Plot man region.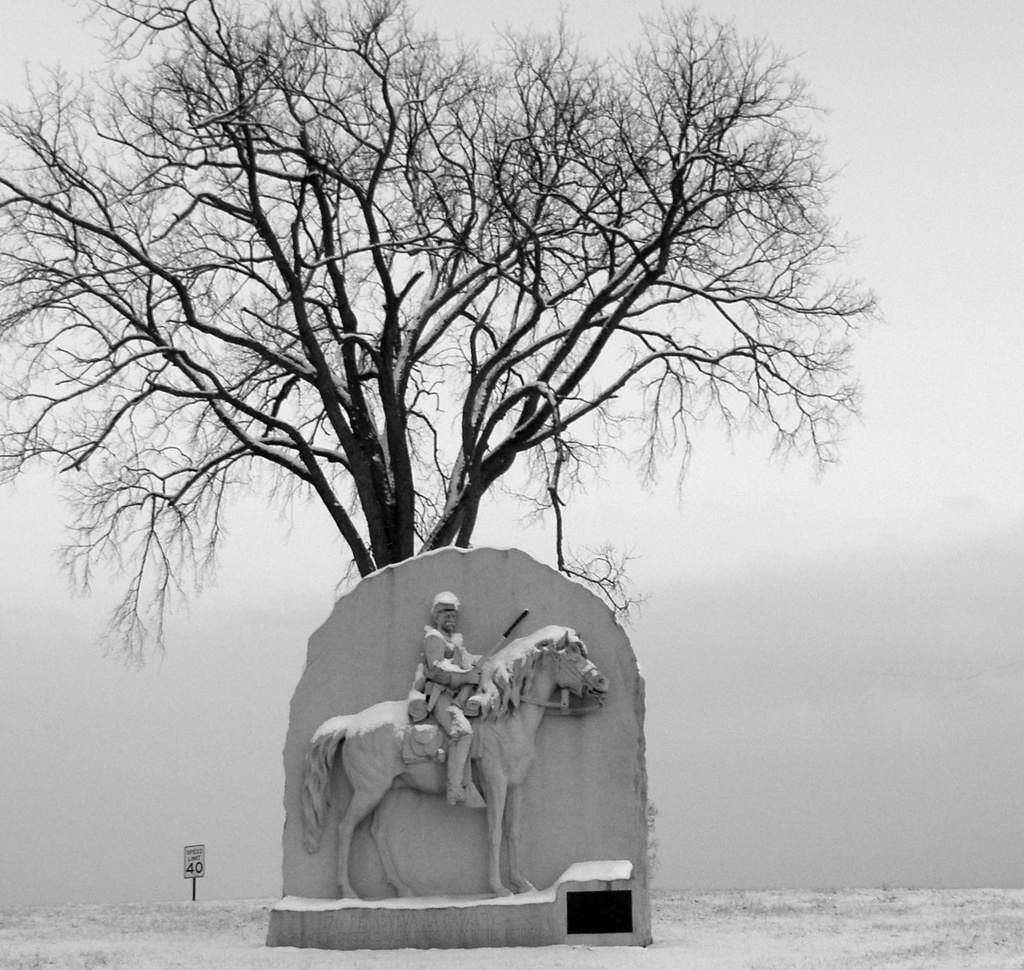
Plotted at bbox=(407, 592, 483, 807).
